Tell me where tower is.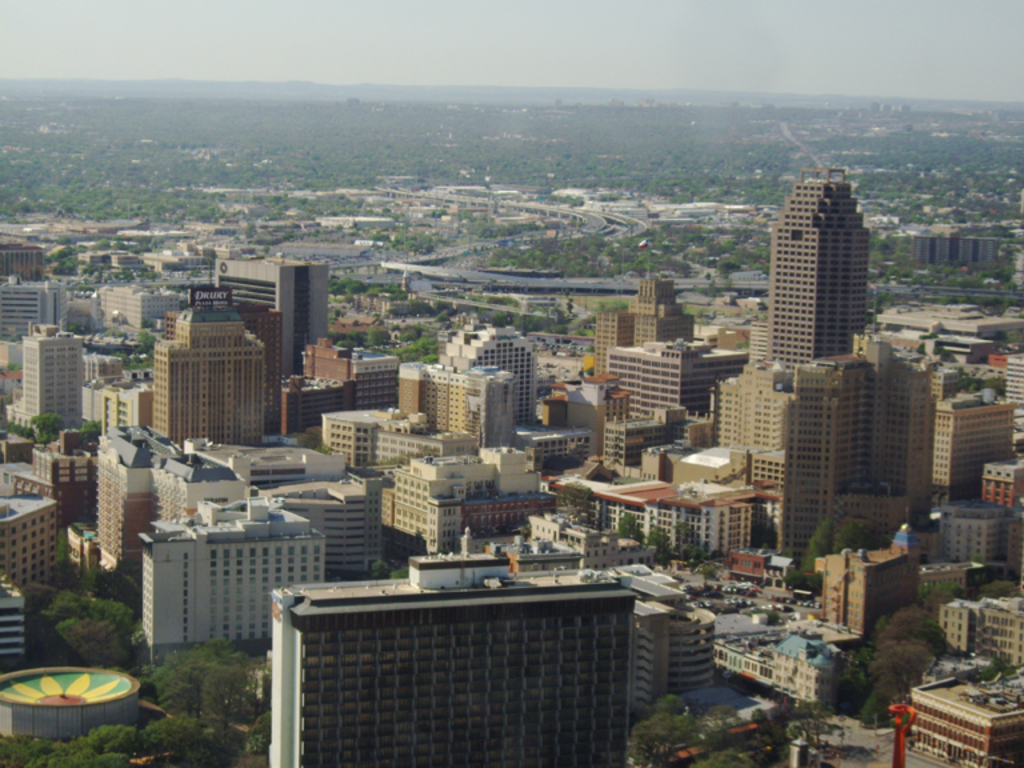
tower is at [left=587, top=268, right=701, bottom=384].
